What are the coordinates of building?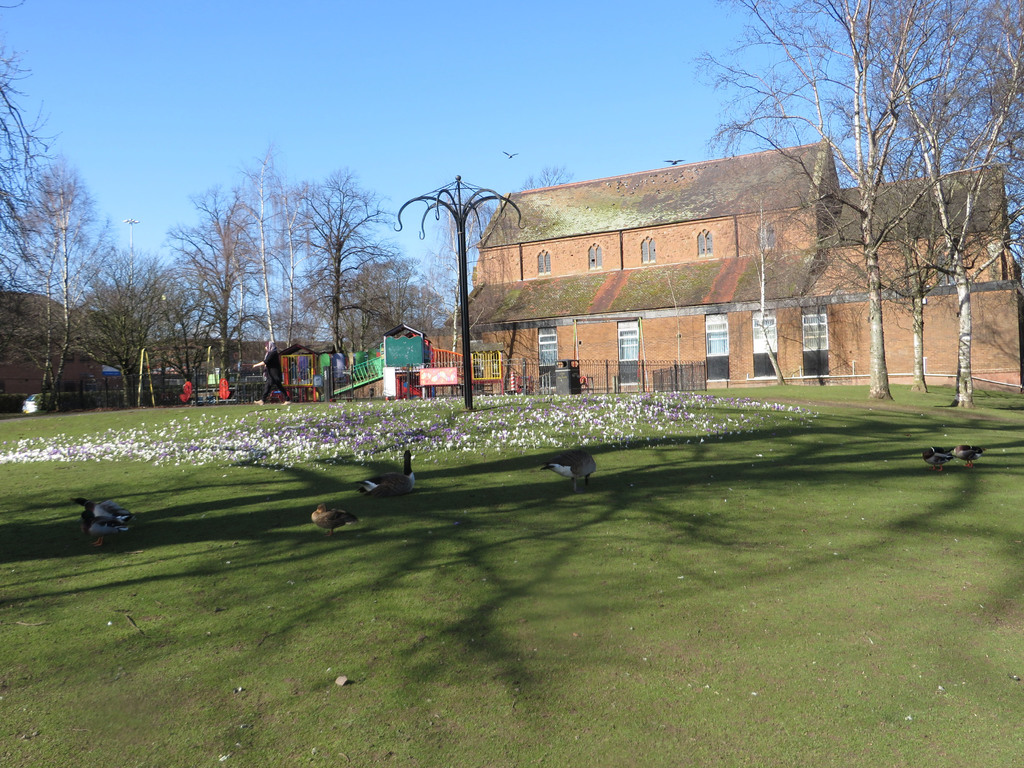
433:132:1023:403.
